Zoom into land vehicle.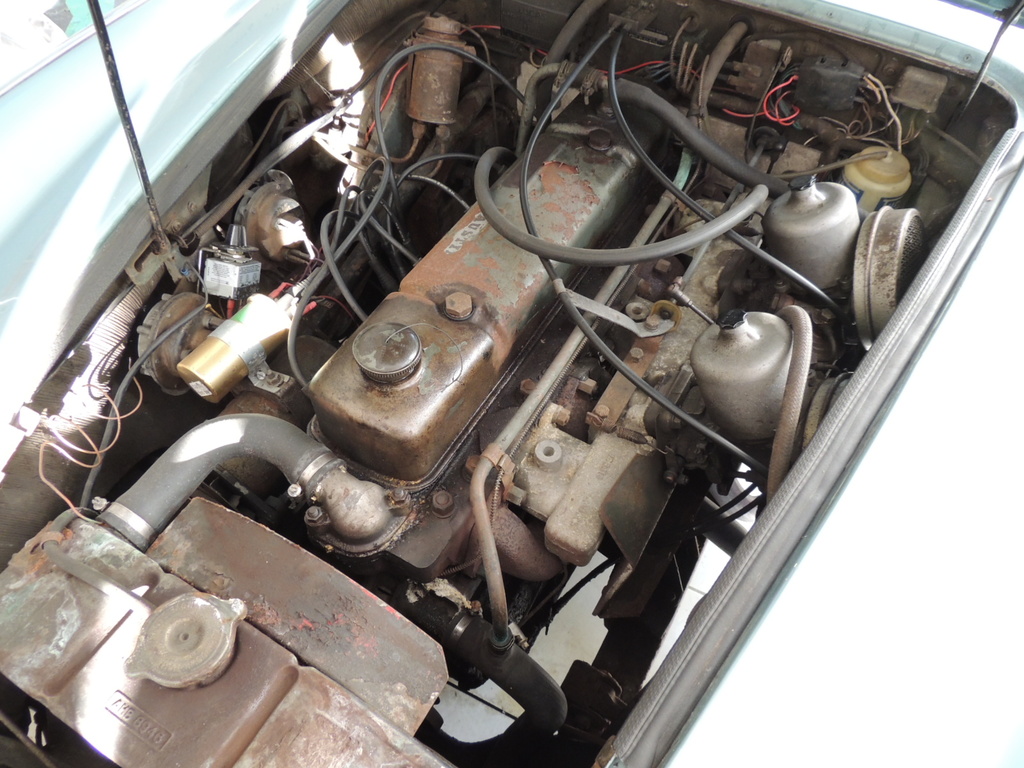
Zoom target: 13,13,936,767.
